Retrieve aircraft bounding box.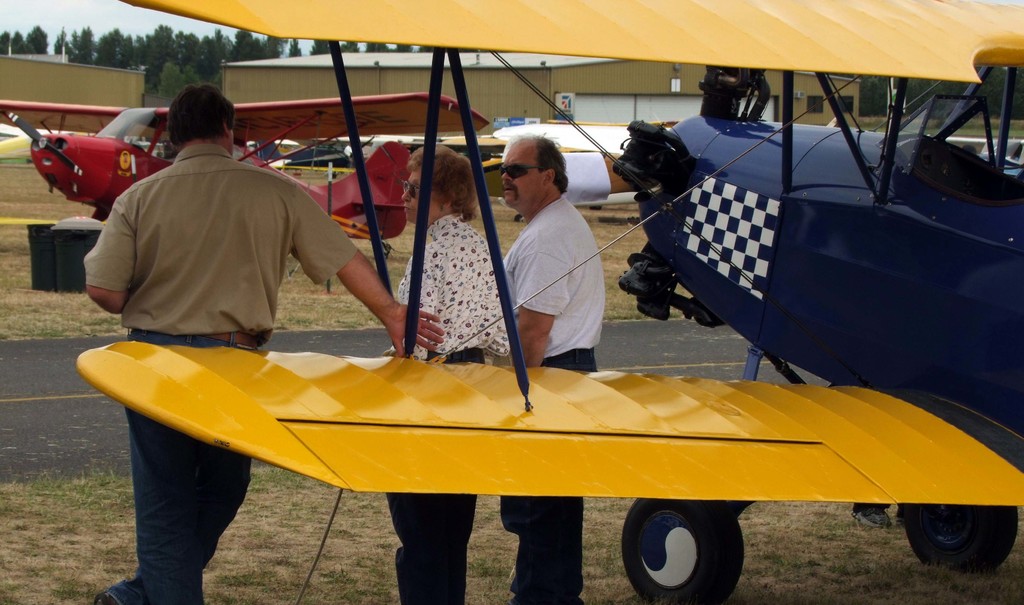
Bounding box: [3, 19, 1023, 604].
